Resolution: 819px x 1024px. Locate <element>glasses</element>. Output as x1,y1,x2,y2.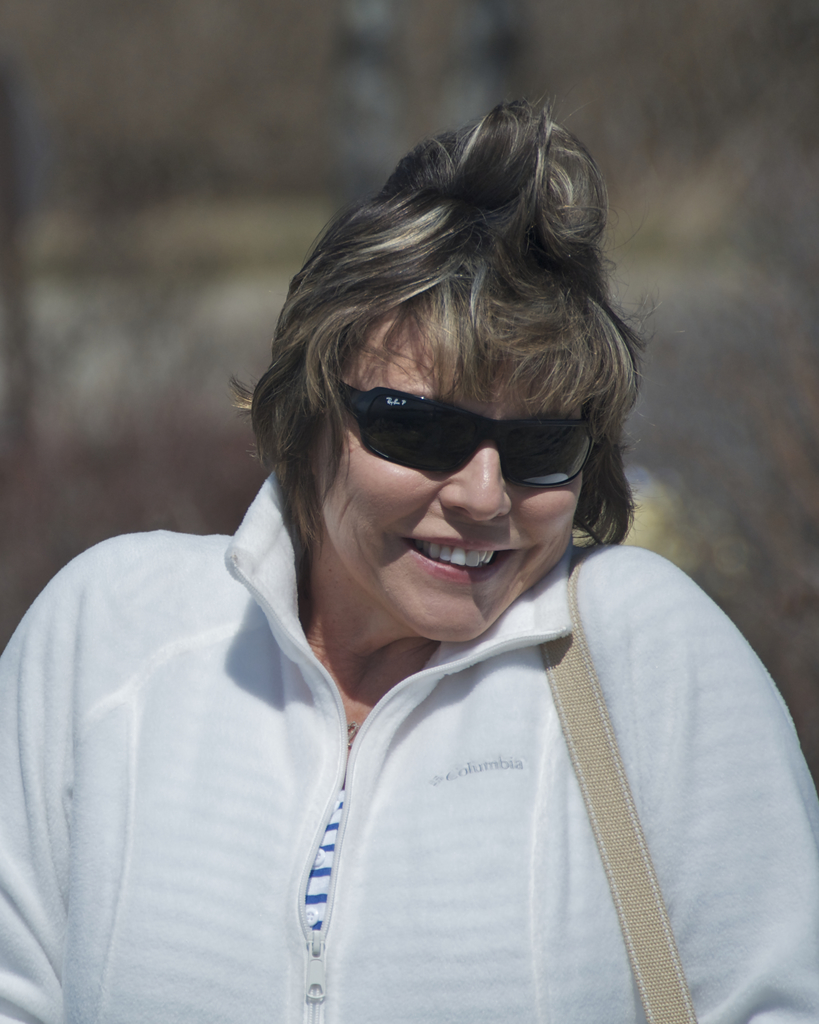
331,373,604,491.
